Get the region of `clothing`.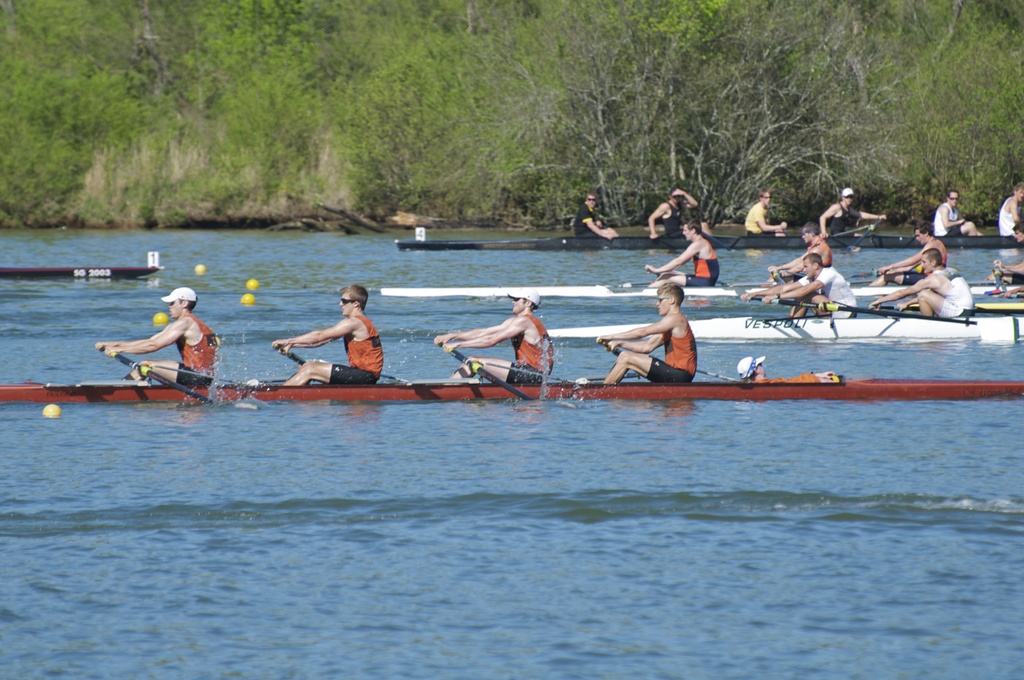
822:200:855:236.
